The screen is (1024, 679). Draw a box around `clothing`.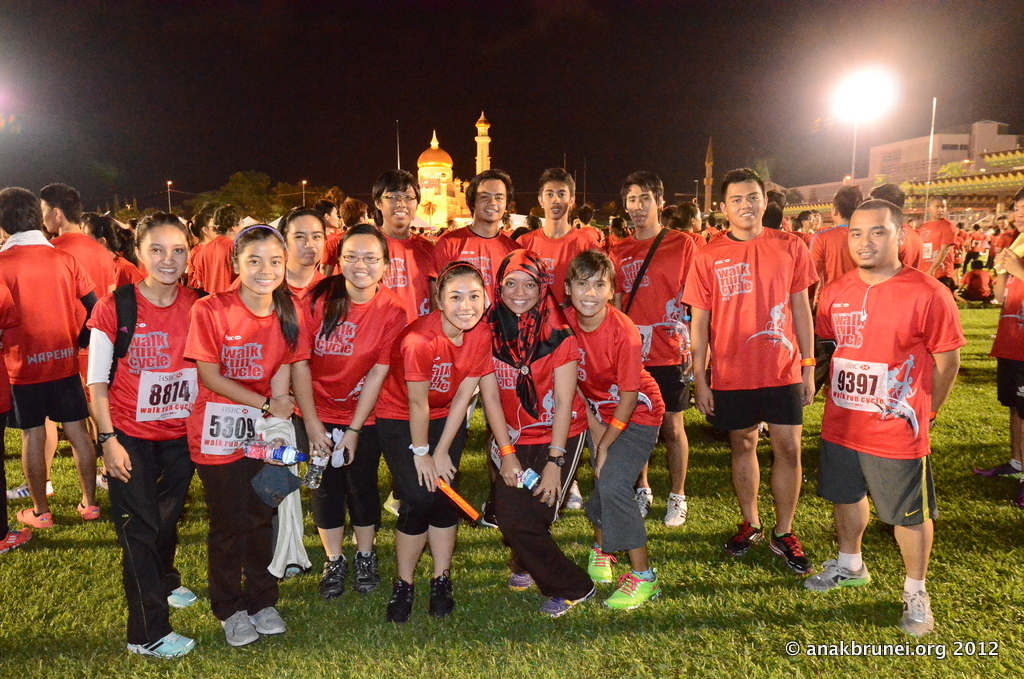
[826,242,958,553].
